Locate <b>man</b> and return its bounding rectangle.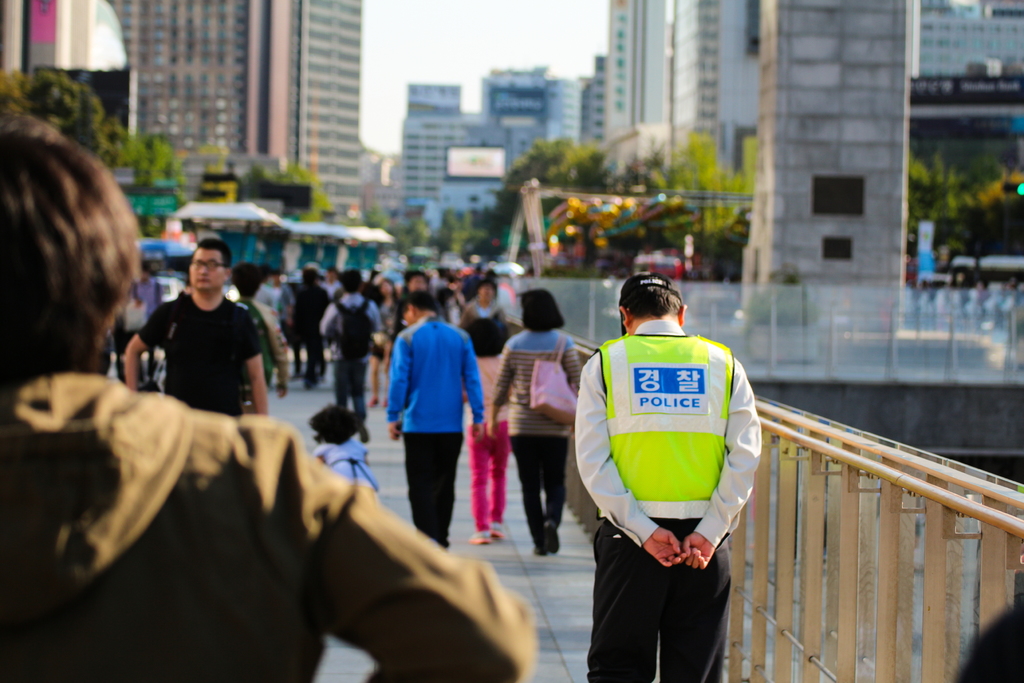
[0, 114, 535, 682].
